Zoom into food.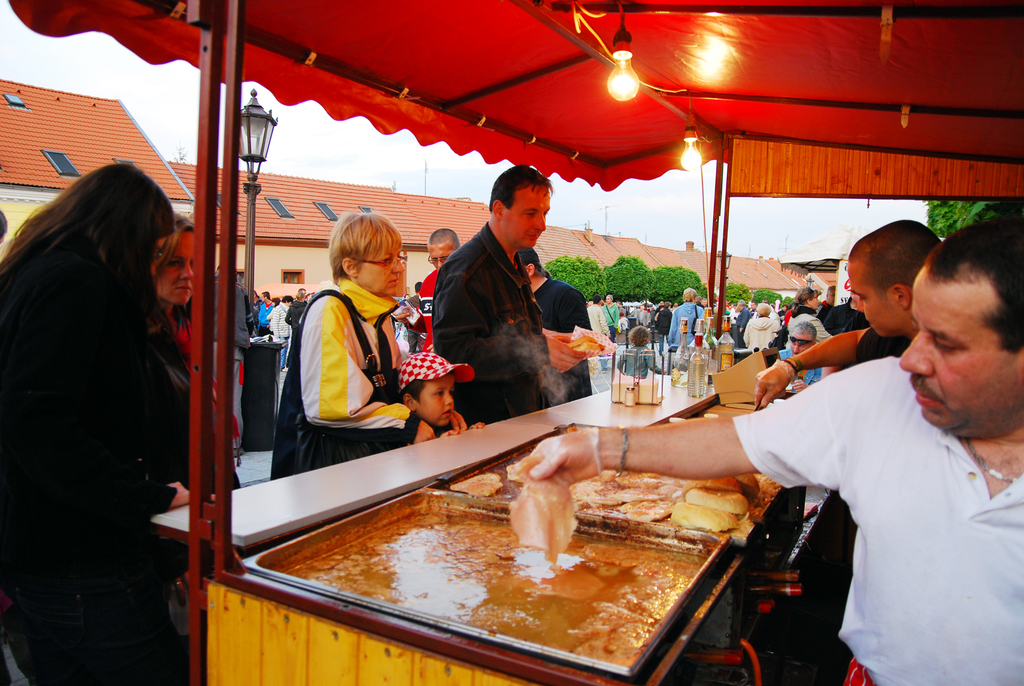
Zoom target: [504, 470, 579, 568].
